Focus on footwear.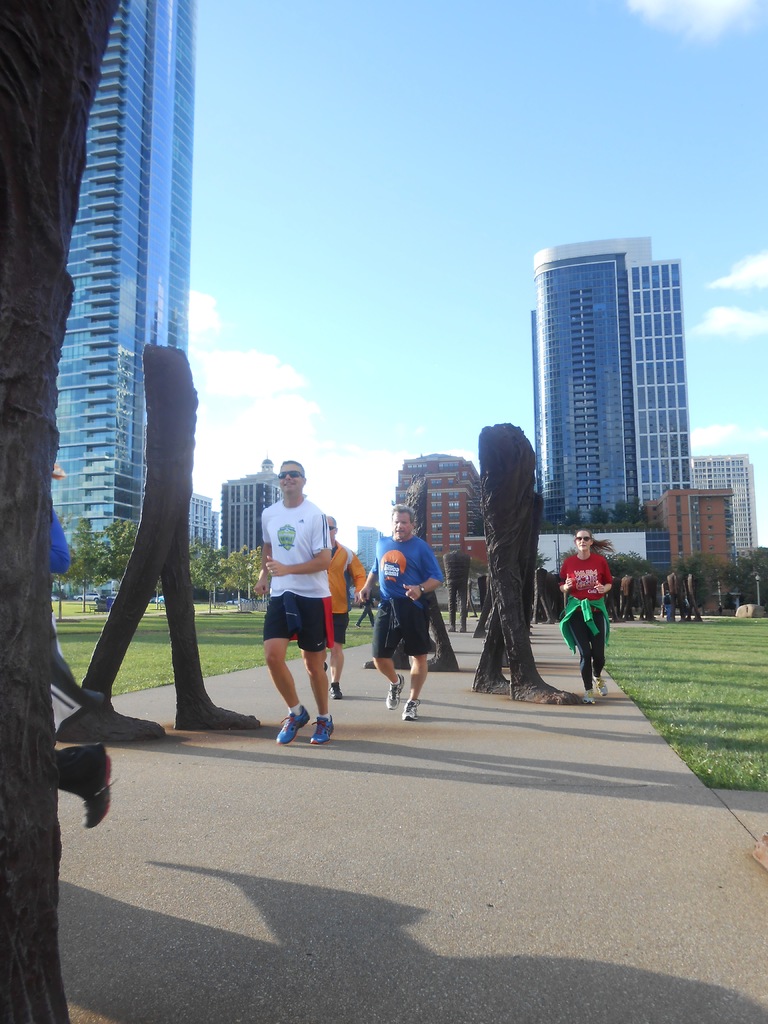
Focused at {"left": 86, "top": 744, "right": 115, "bottom": 830}.
